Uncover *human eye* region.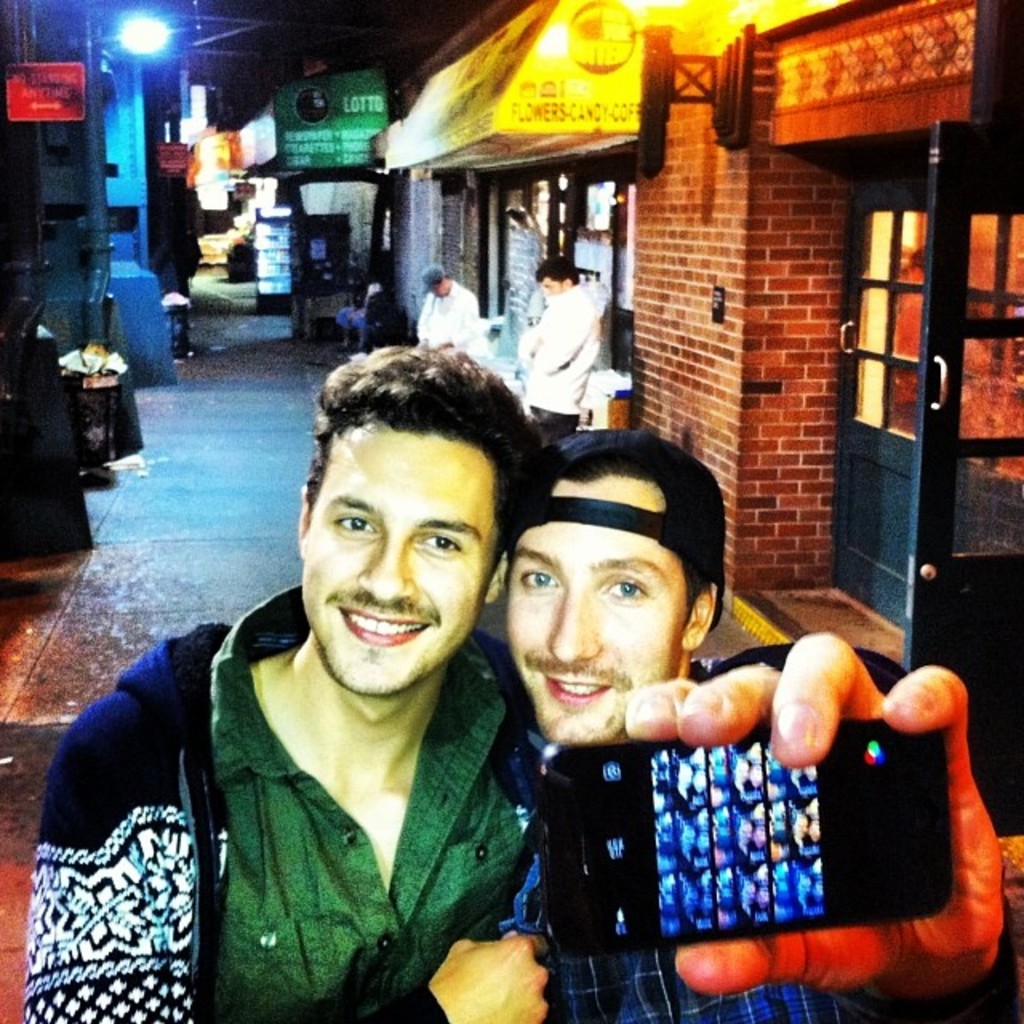
Uncovered: bbox=(330, 509, 384, 541).
